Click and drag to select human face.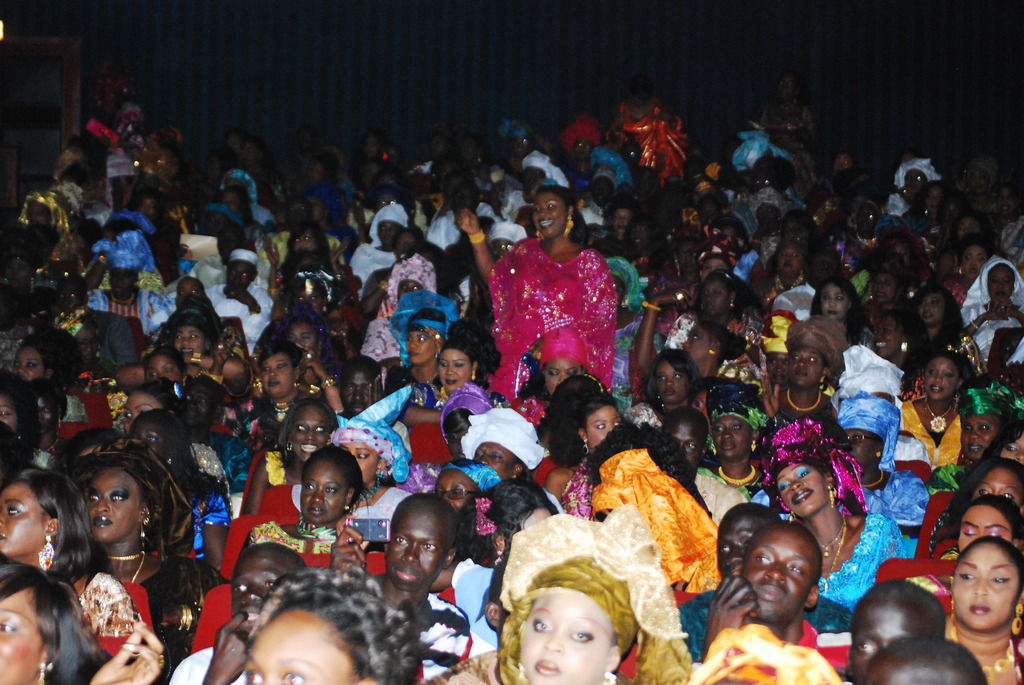
Selection: bbox=(124, 388, 158, 436).
